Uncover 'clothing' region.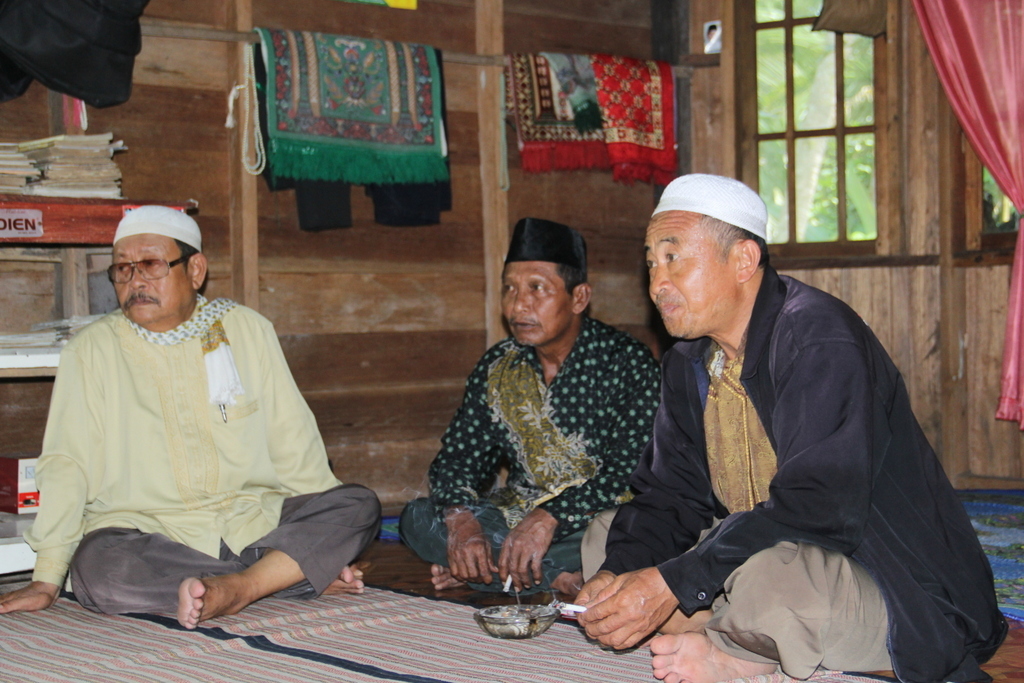
Uncovered: <bbox>503, 260, 575, 347</bbox>.
